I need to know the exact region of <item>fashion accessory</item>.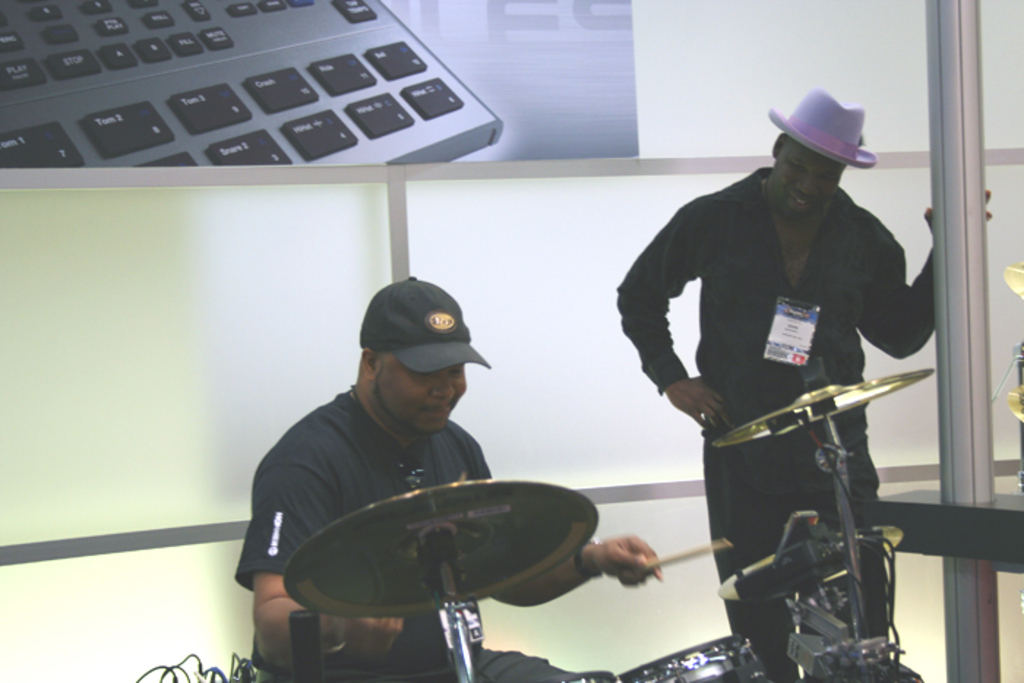
Region: bbox=[767, 89, 878, 176].
